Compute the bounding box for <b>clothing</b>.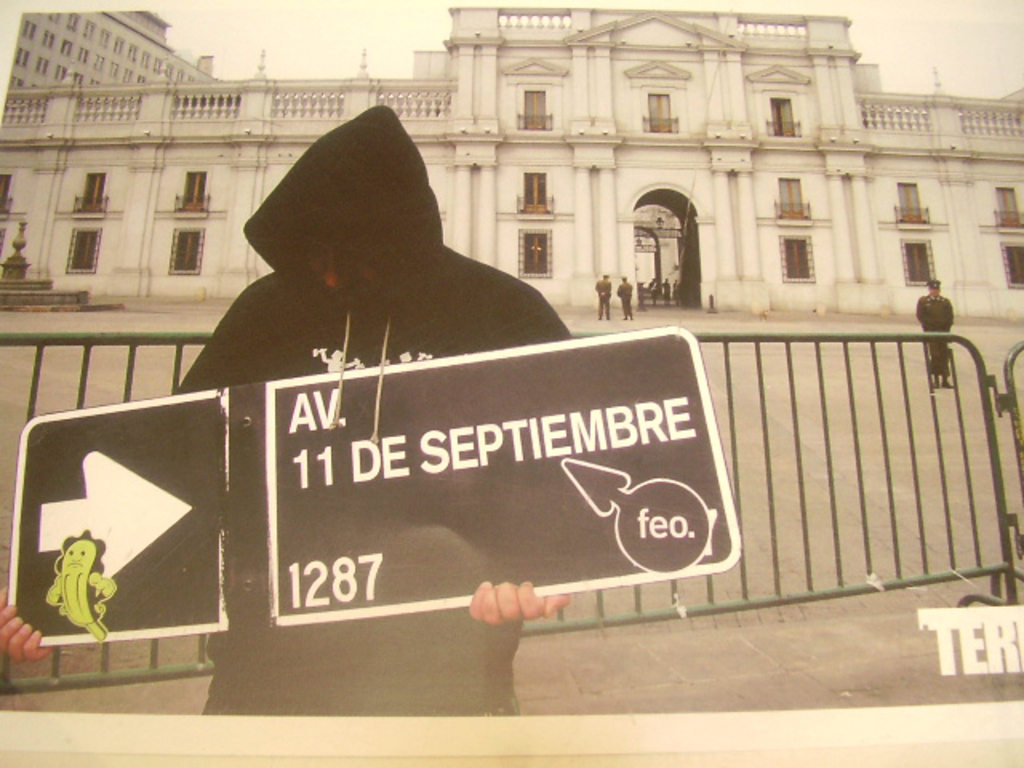
{"x1": 907, "y1": 294, "x2": 955, "y2": 376}.
